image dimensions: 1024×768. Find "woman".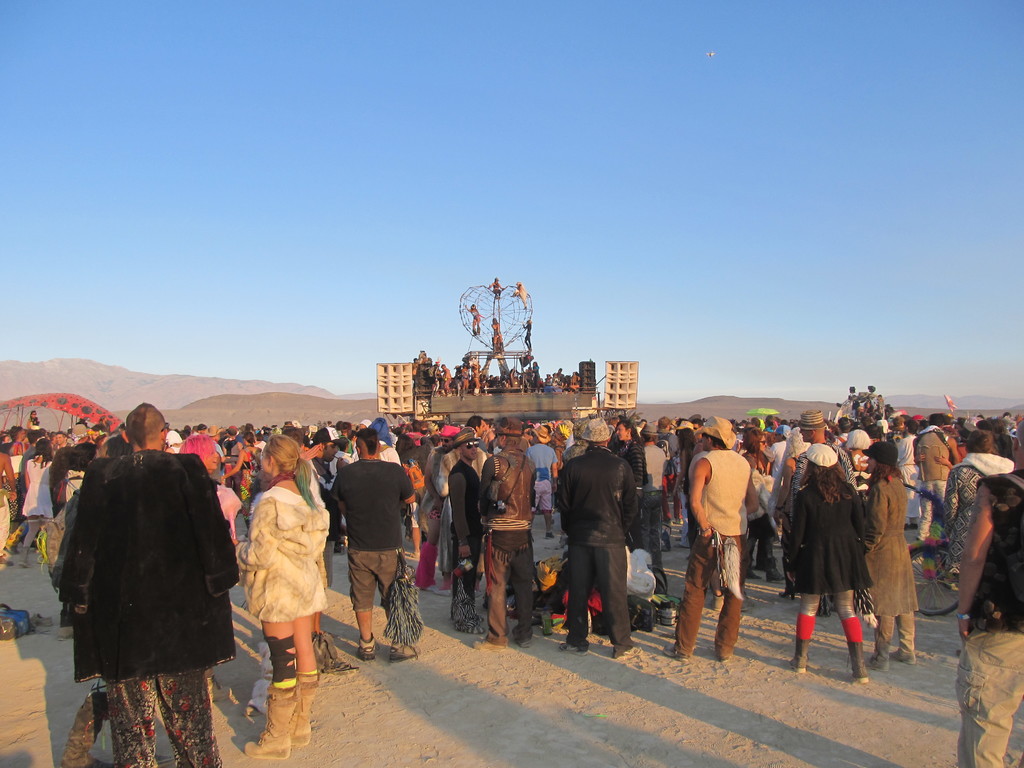
pyautogui.locateOnScreen(59, 433, 134, 767).
